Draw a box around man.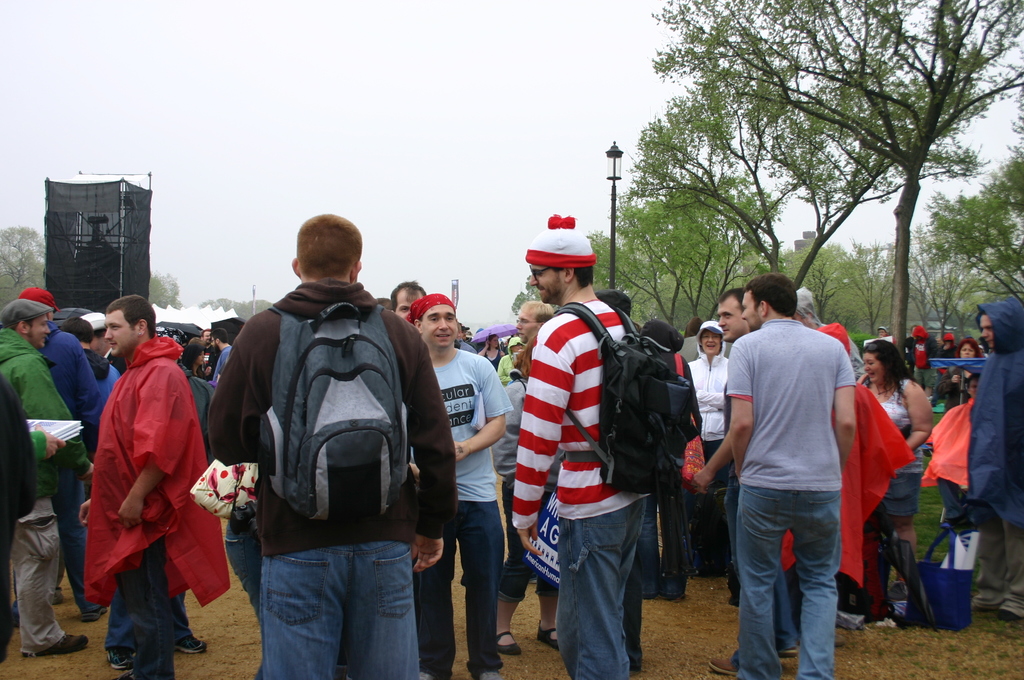
region(514, 213, 656, 679).
